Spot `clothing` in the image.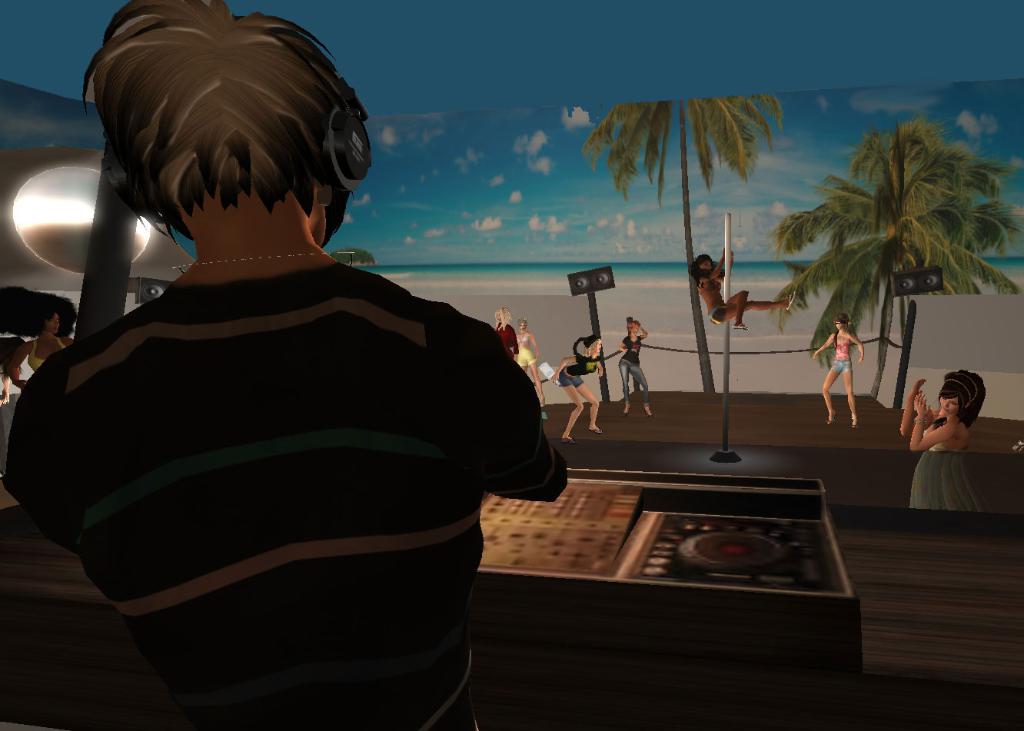
`clothing` found at 829 331 852 374.
